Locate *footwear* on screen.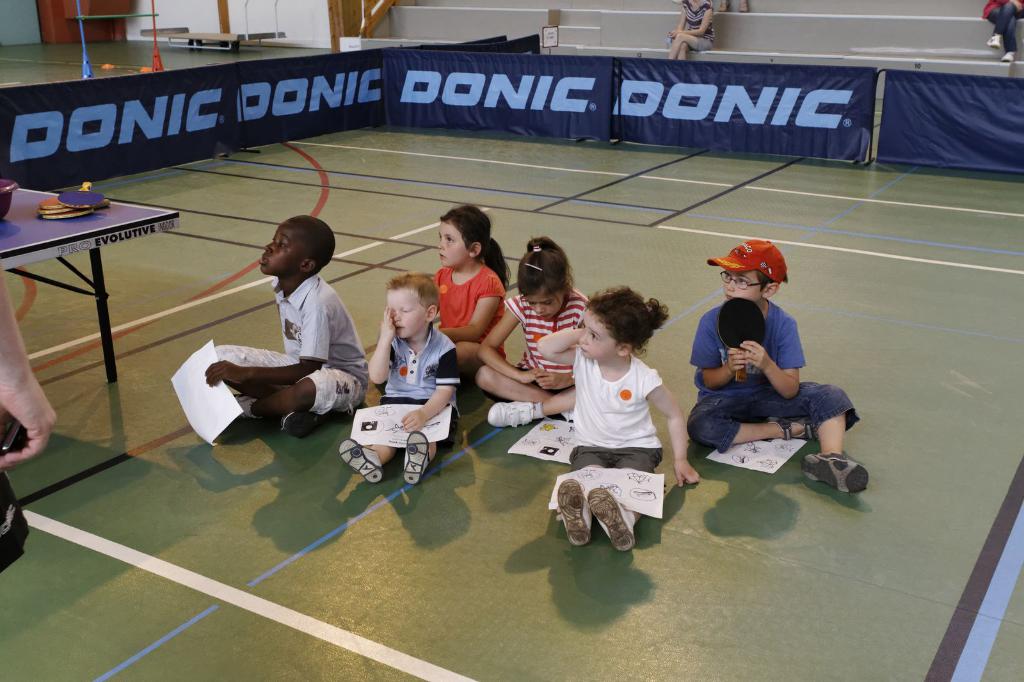
On screen at x1=336, y1=438, x2=386, y2=486.
